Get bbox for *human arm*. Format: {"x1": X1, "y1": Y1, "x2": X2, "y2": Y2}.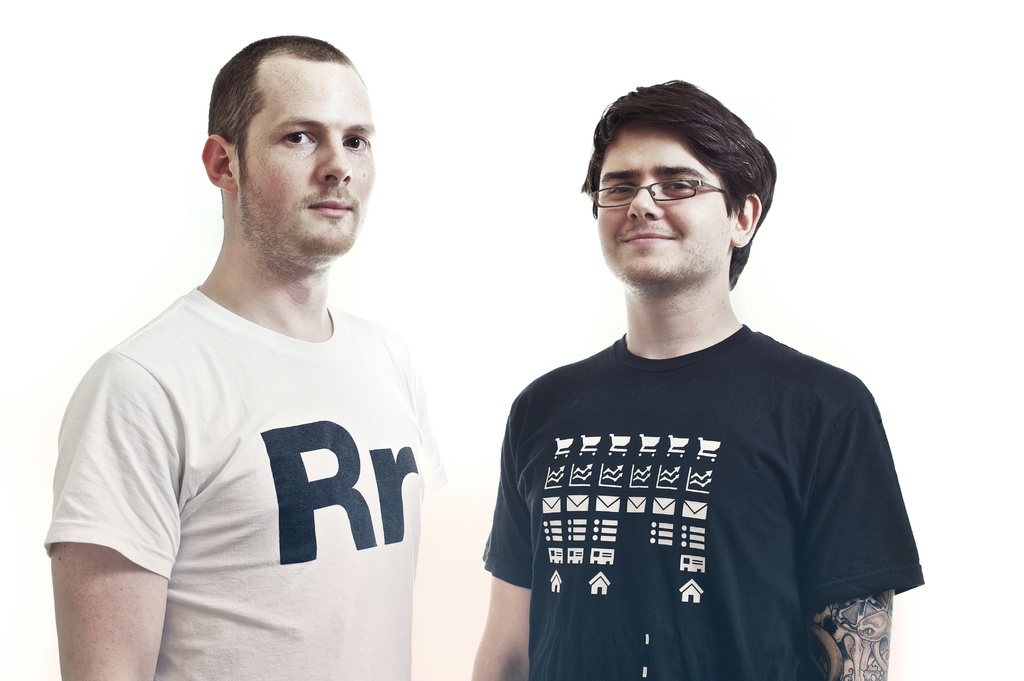
{"x1": 796, "y1": 387, "x2": 922, "y2": 680}.
